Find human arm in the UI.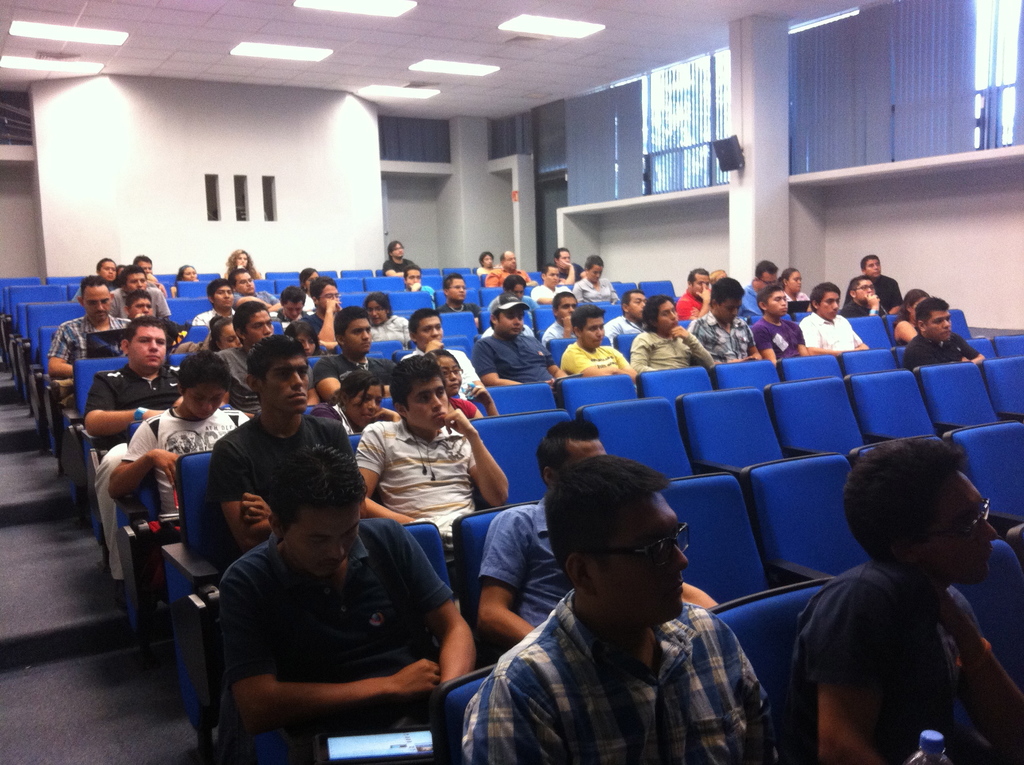
UI element at select_region(219, 579, 442, 735).
